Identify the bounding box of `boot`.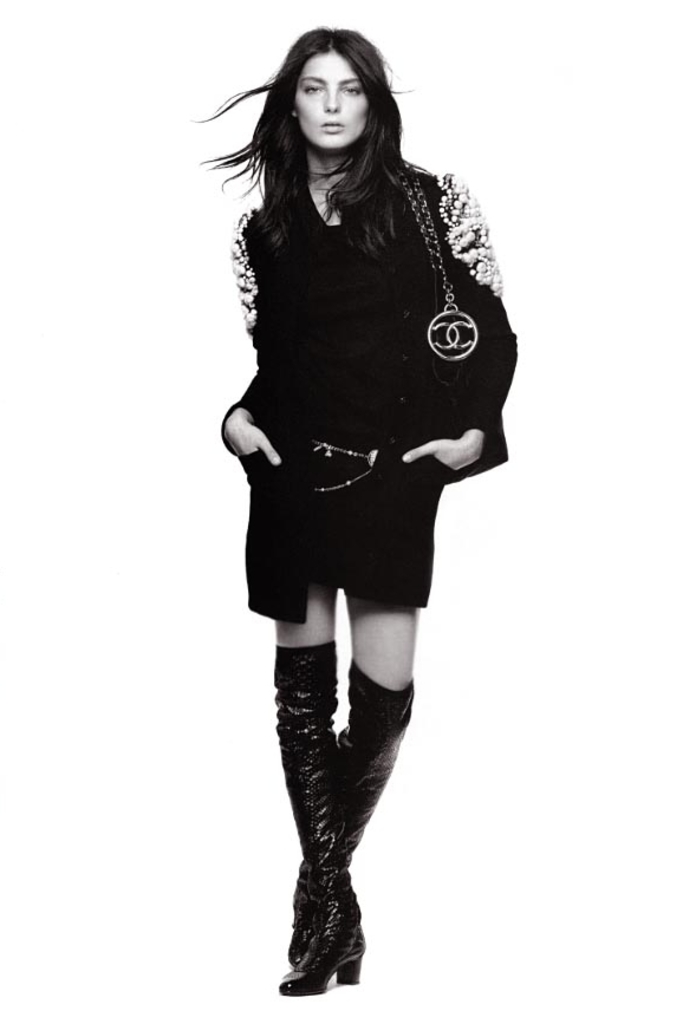
(x1=290, y1=651, x2=409, y2=990).
